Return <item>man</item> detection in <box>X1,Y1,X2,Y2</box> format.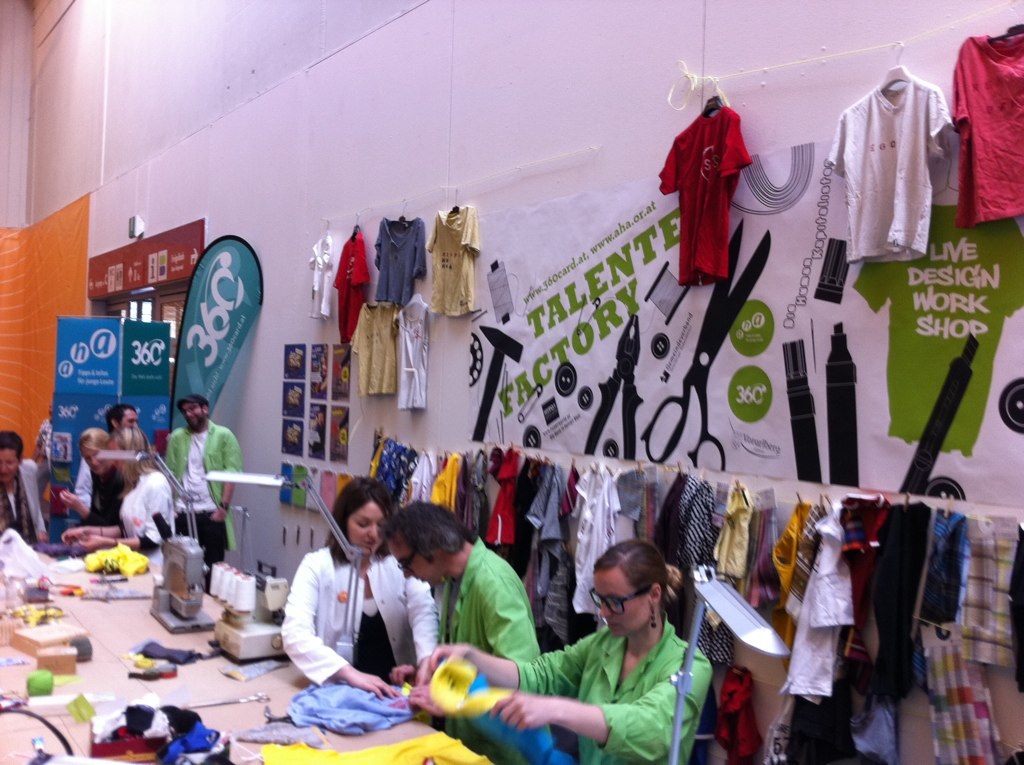
<box>156,390,253,595</box>.
